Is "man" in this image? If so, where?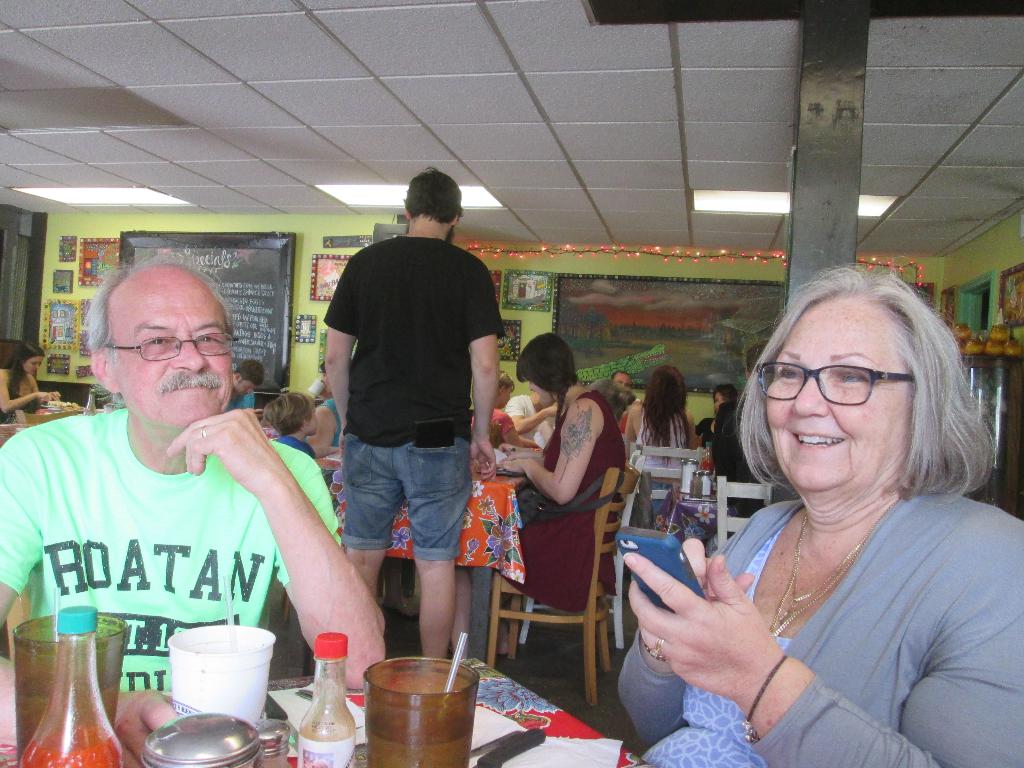
Yes, at 0 250 392 767.
